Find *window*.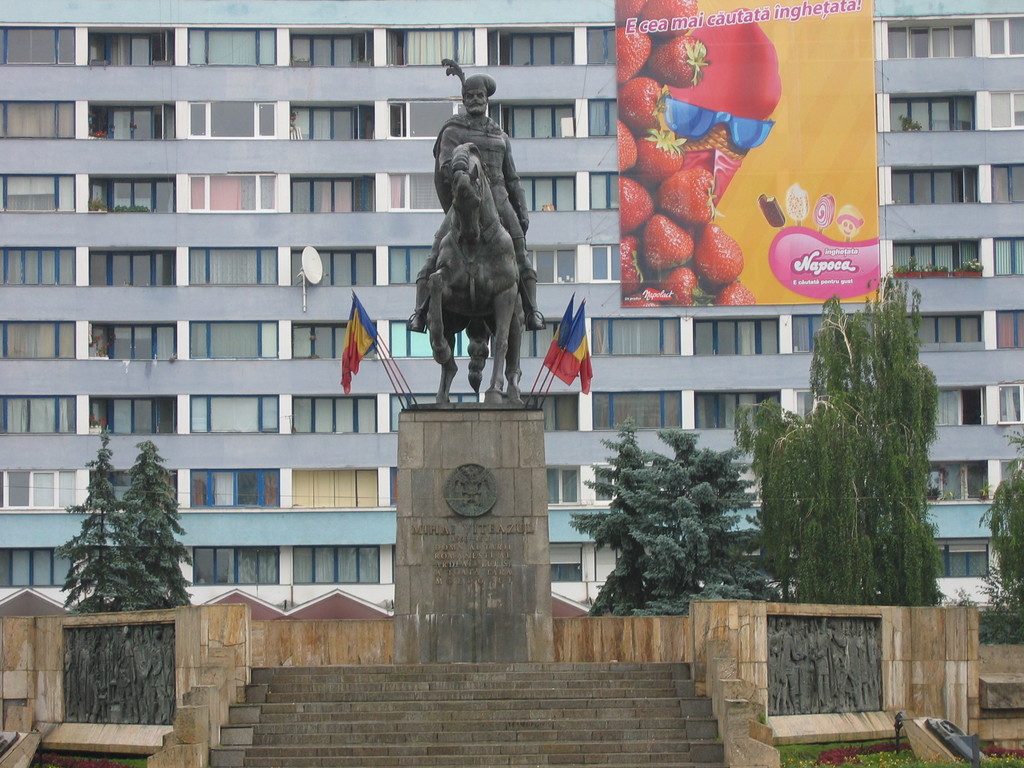
bbox(193, 321, 280, 360).
